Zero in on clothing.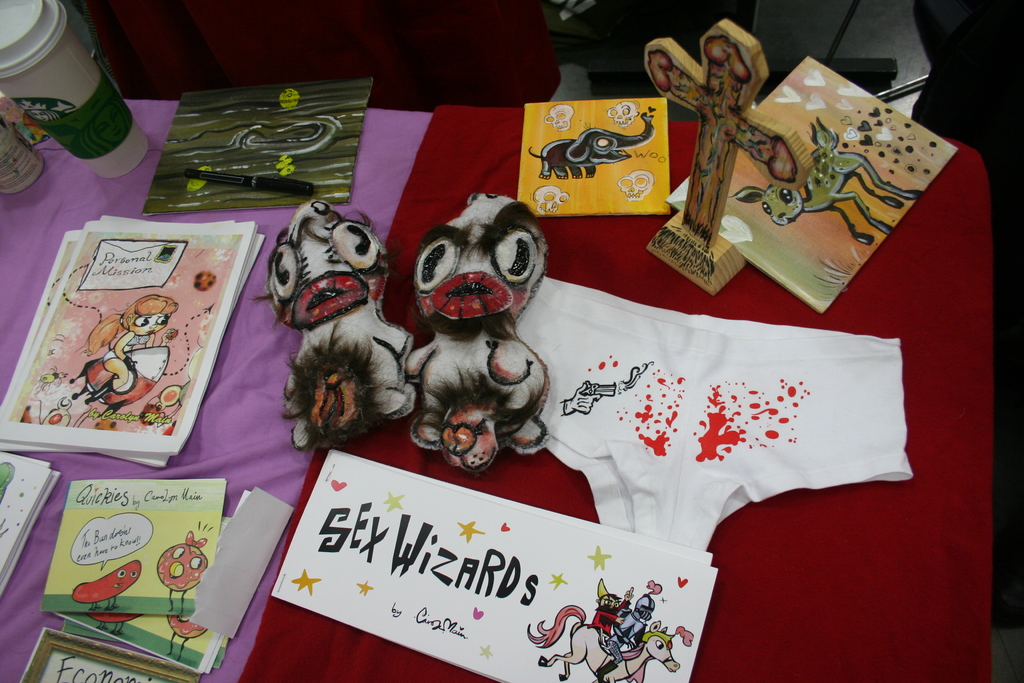
Zeroed in: [x1=517, y1=278, x2=913, y2=550].
